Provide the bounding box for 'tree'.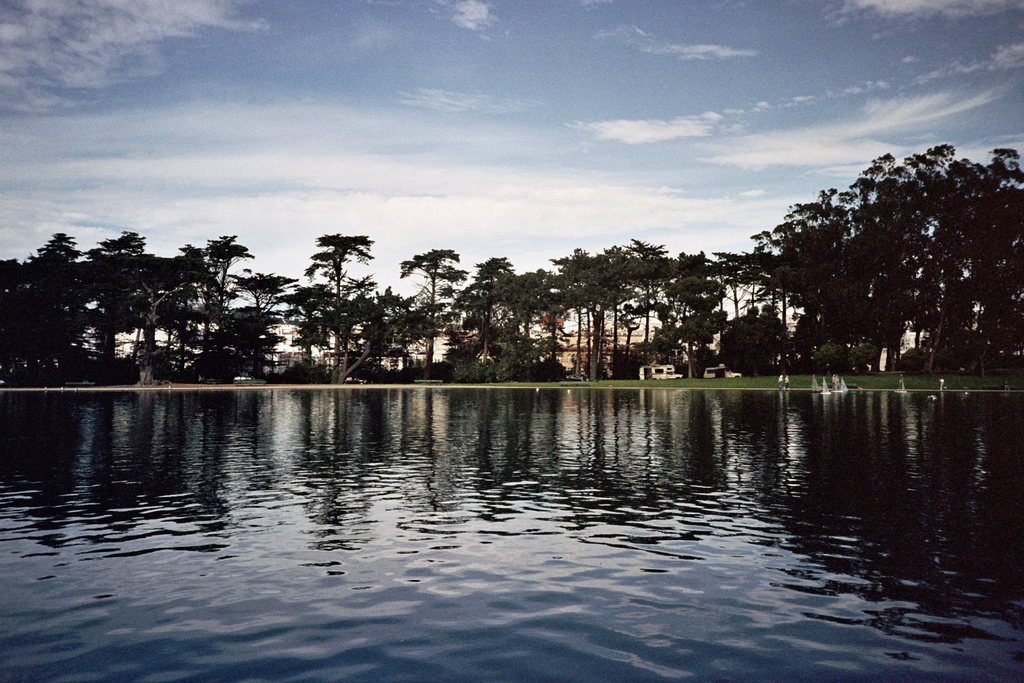
<box>363,280,424,376</box>.
